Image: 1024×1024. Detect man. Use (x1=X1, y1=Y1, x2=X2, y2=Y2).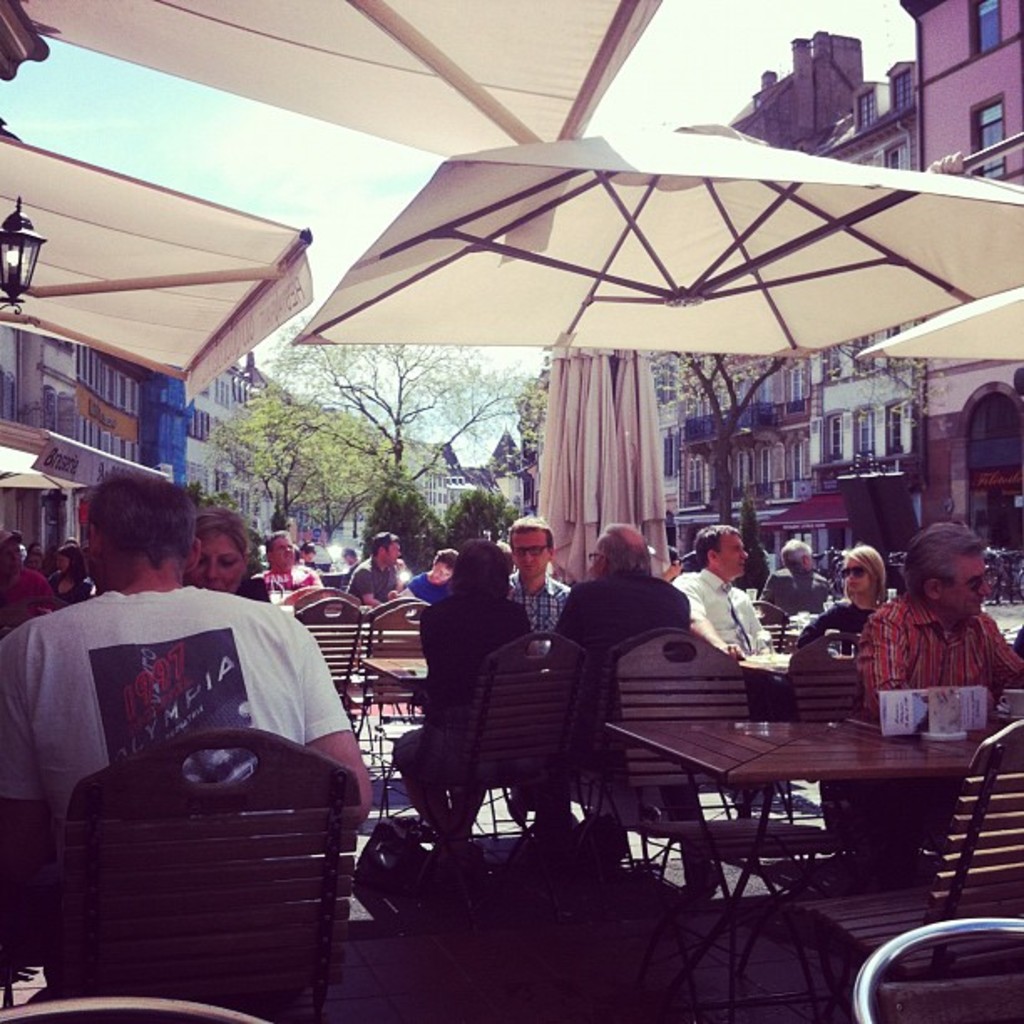
(x1=559, y1=519, x2=691, y2=666).
